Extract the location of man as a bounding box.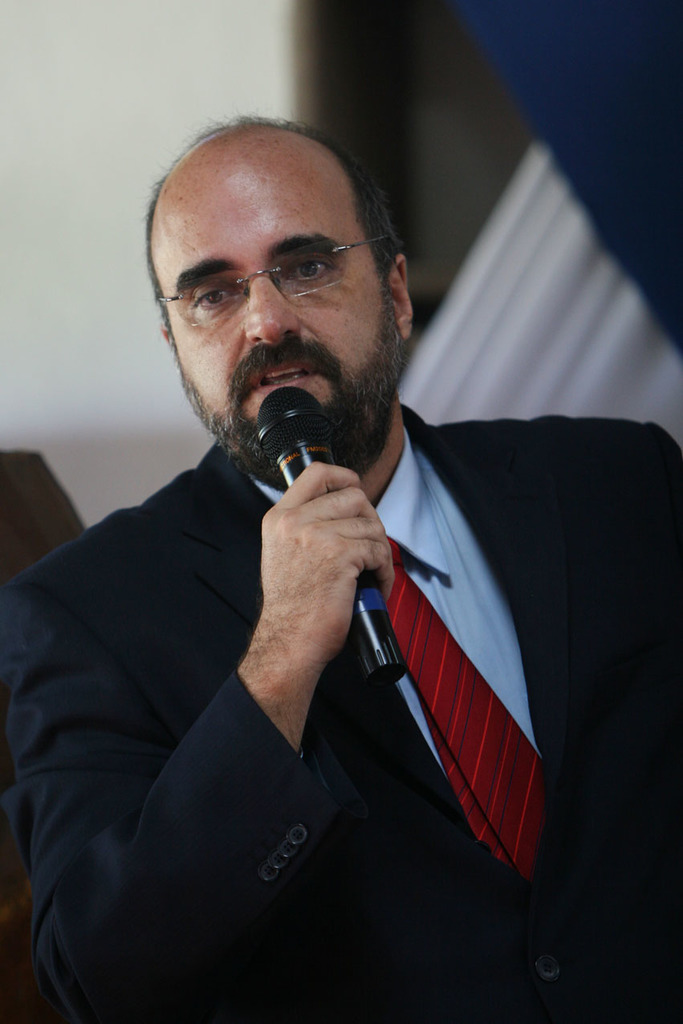
left=23, top=111, right=655, bottom=991.
